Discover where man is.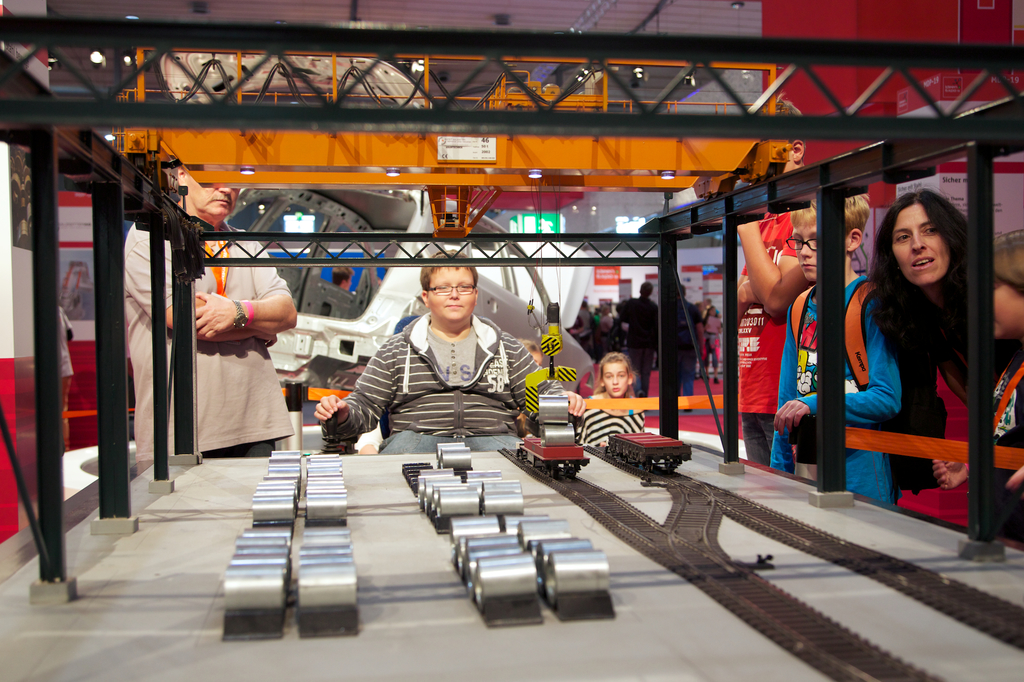
Discovered at box=[676, 285, 703, 413].
